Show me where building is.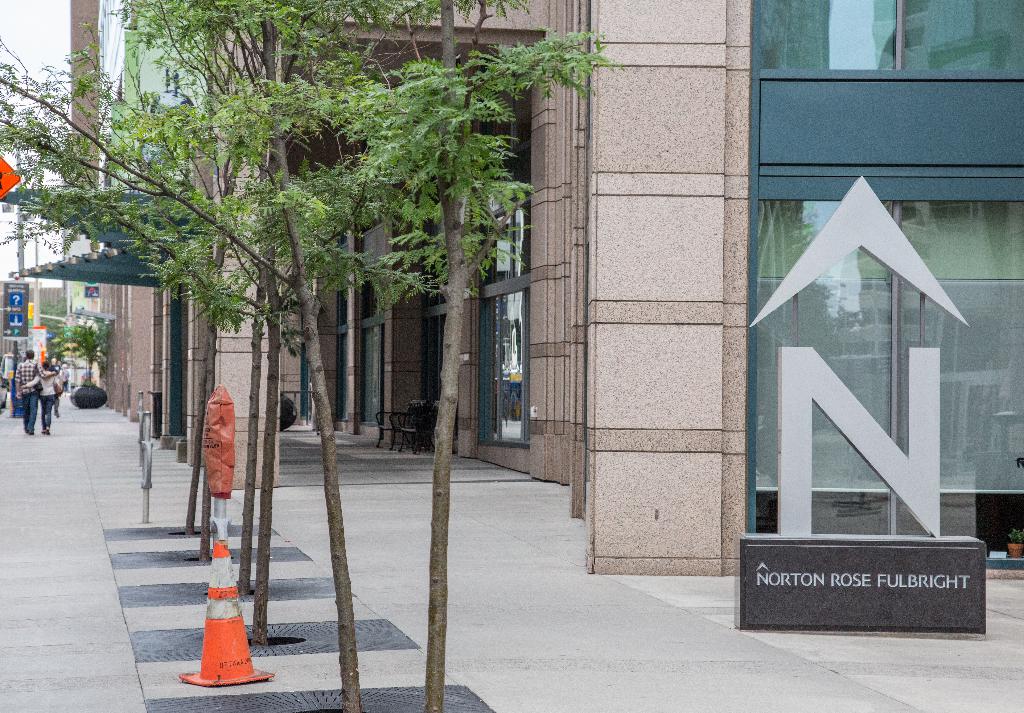
building is at (left=68, top=0, right=1023, bottom=574).
